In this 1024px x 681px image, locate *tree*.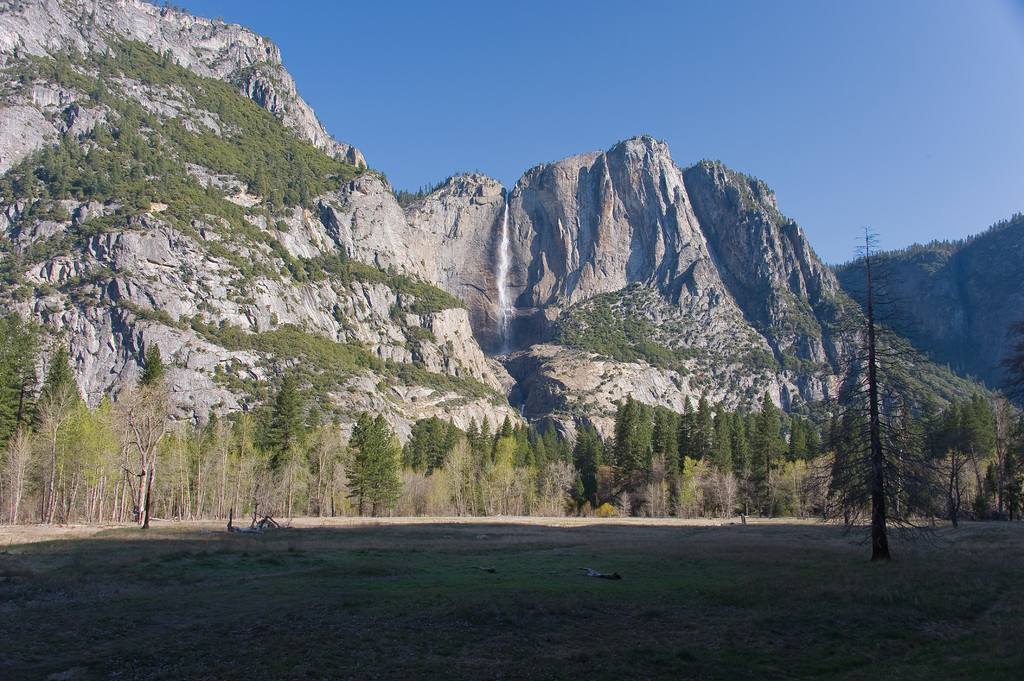
Bounding box: 1004/314/1023/517.
